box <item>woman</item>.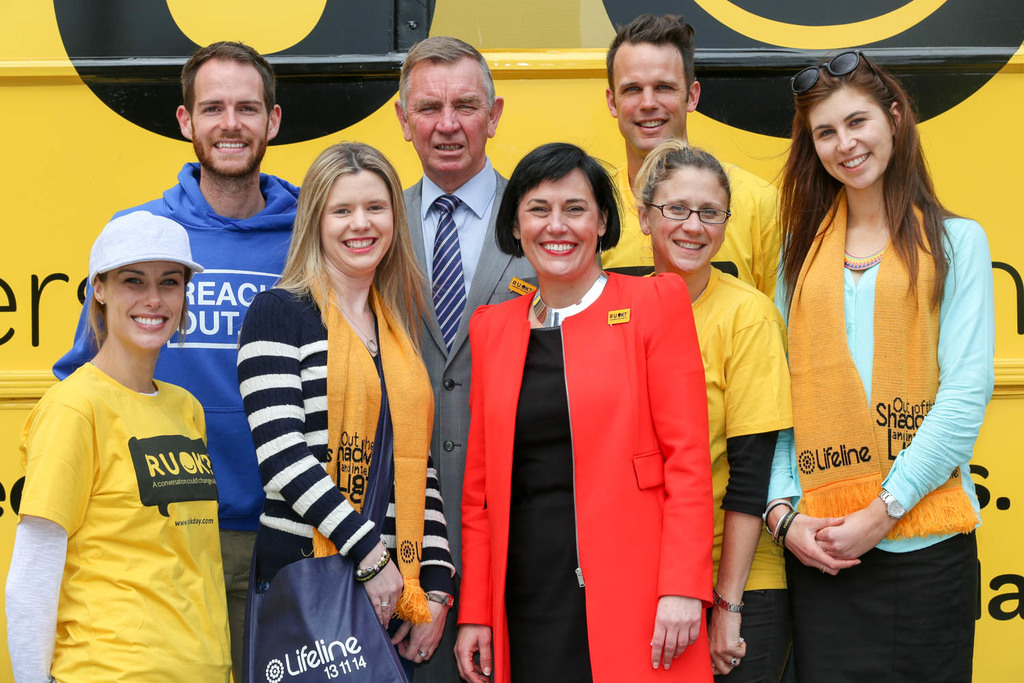
BBox(760, 47, 997, 682).
